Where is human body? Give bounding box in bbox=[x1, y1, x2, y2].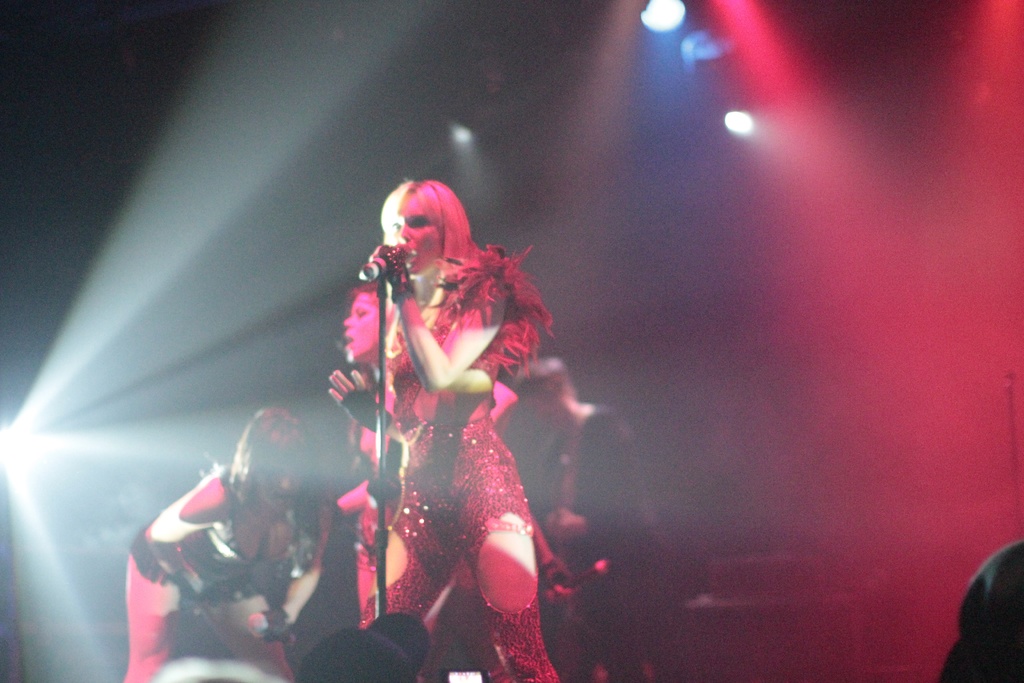
bbox=[312, 136, 554, 682].
